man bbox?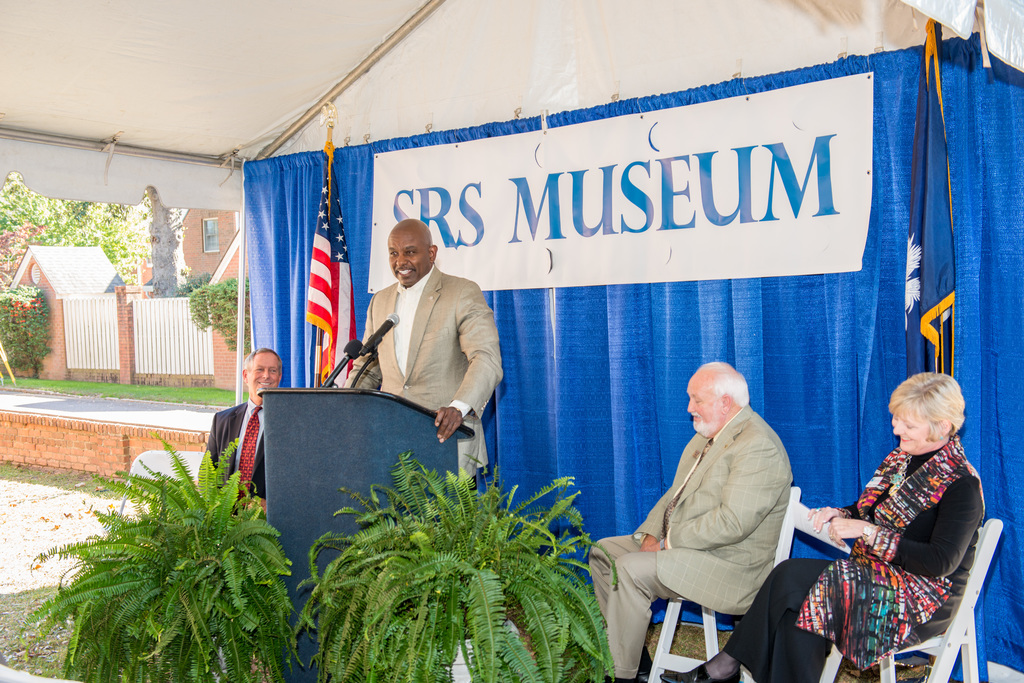
586,361,794,682
